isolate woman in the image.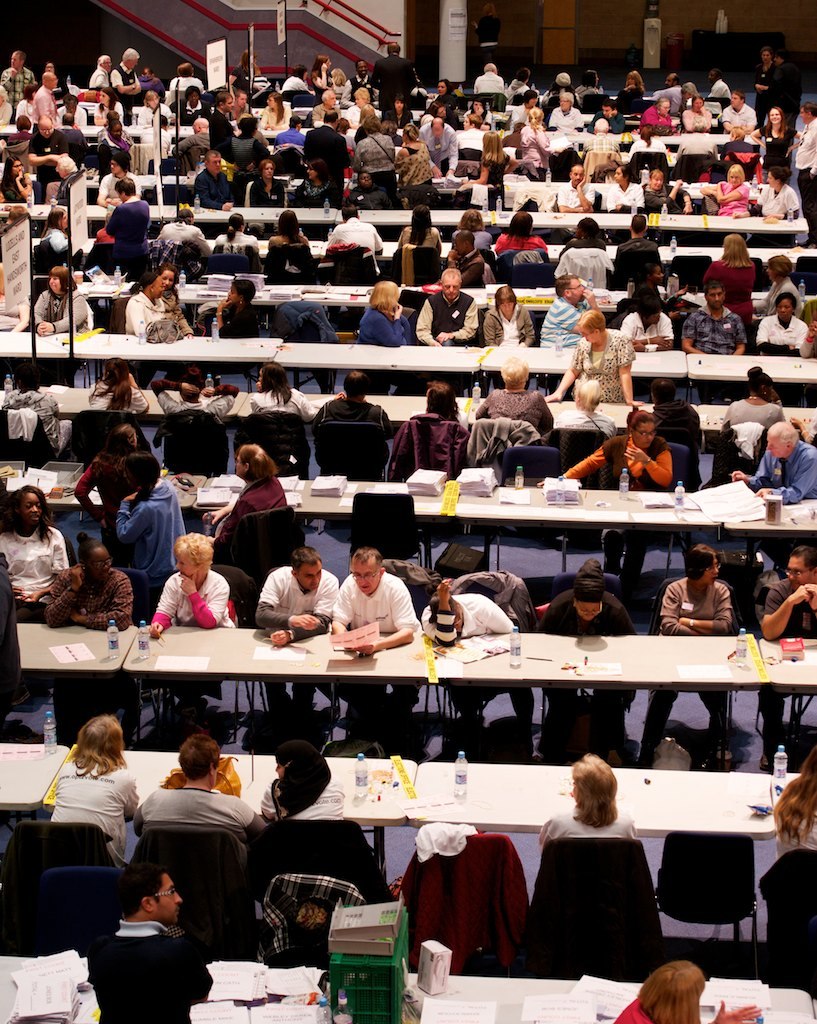
Isolated region: [0, 491, 68, 633].
